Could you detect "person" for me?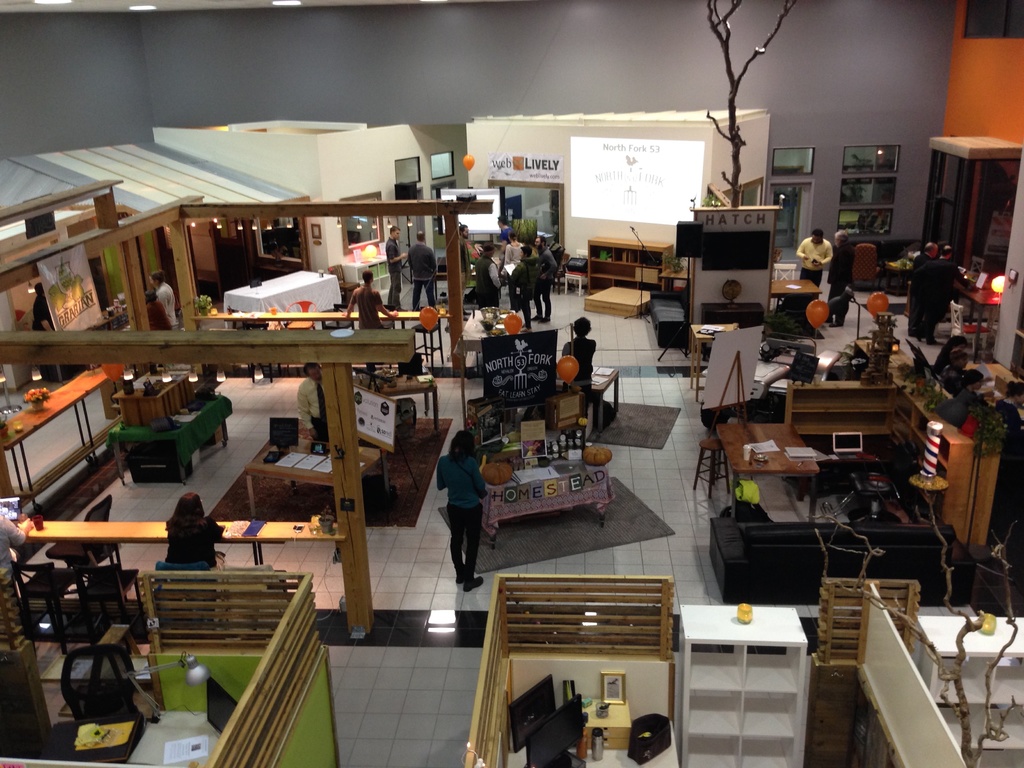
Detection result: bbox(988, 377, 1023, 442).
